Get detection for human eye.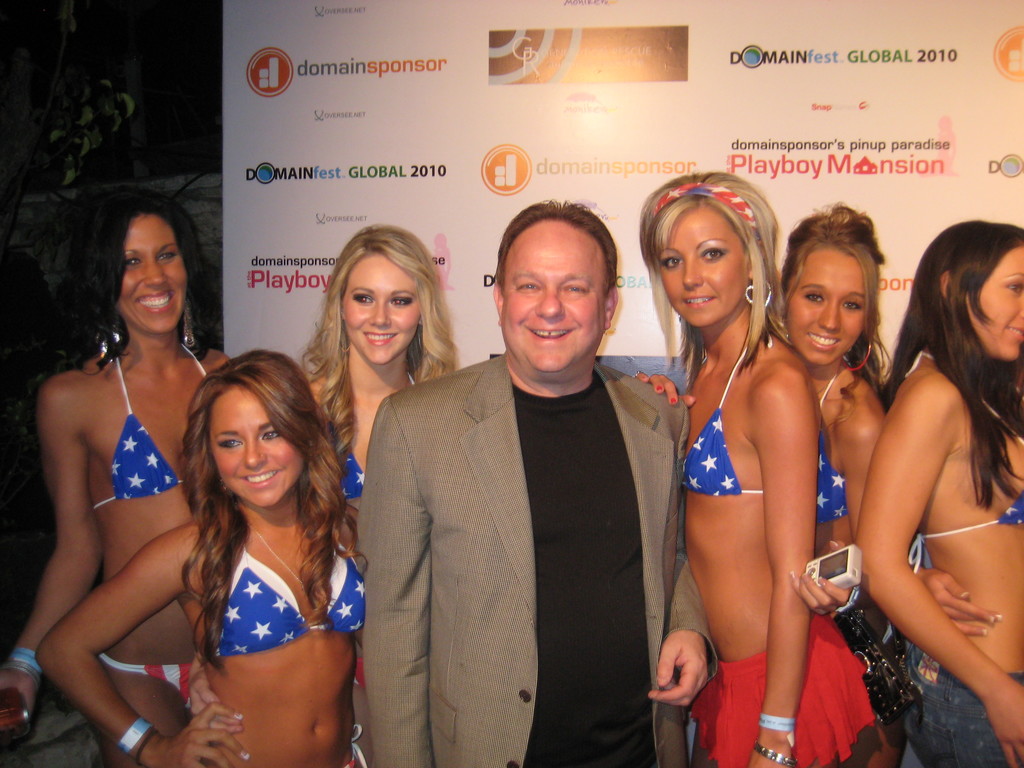
Detection: box=[350, 291, 374, 304].
